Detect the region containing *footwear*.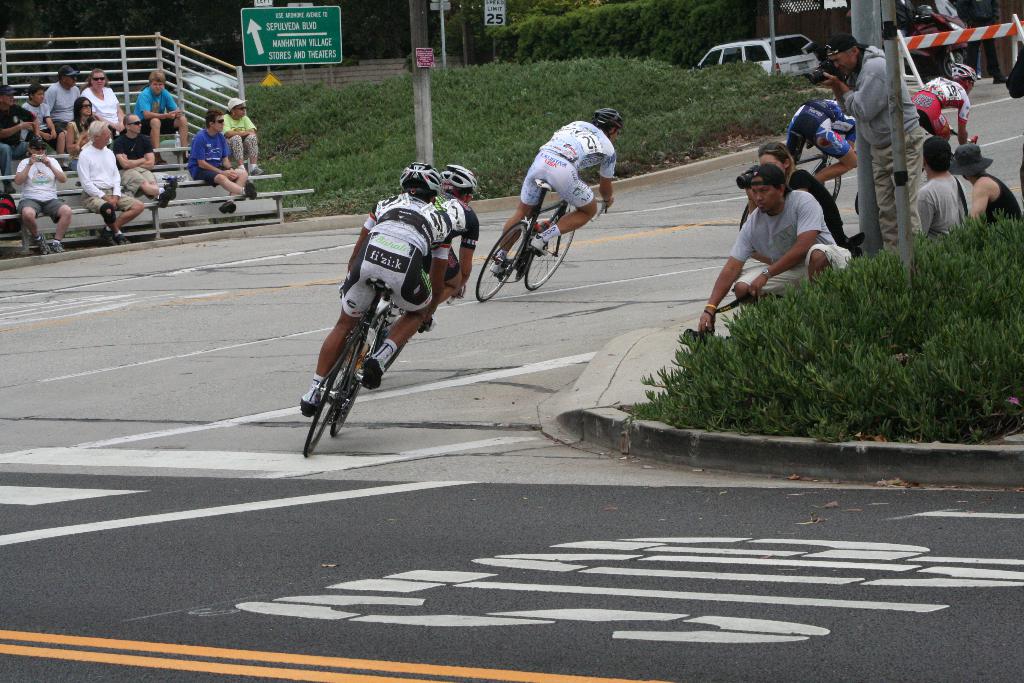
bbox=(488, 258, 504, 273).
